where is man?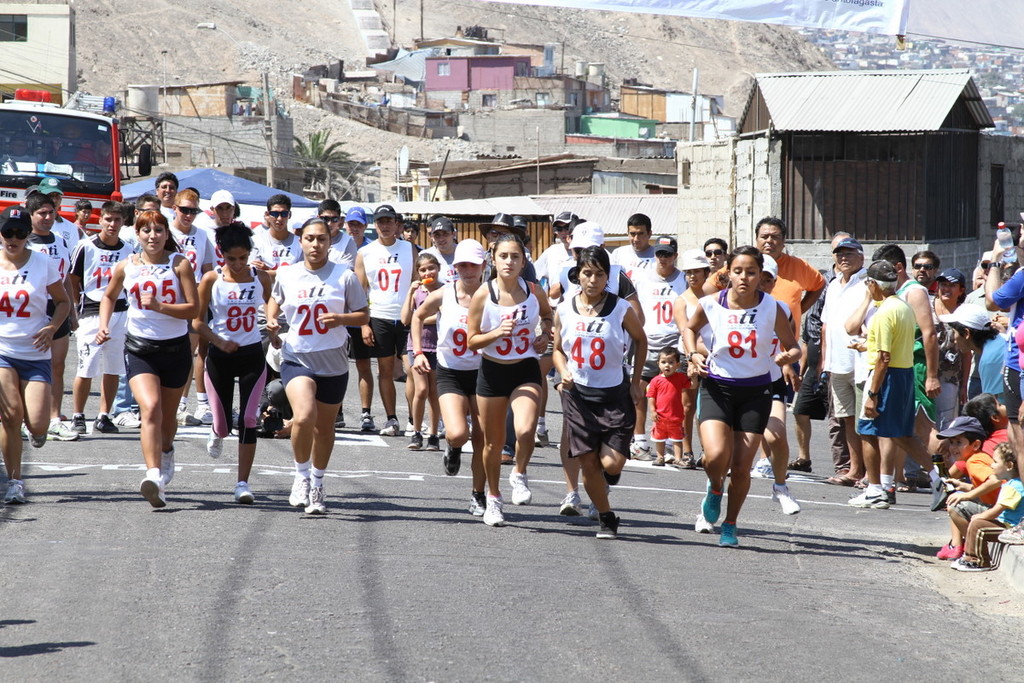
select_region(870, 244, 940, 516).
